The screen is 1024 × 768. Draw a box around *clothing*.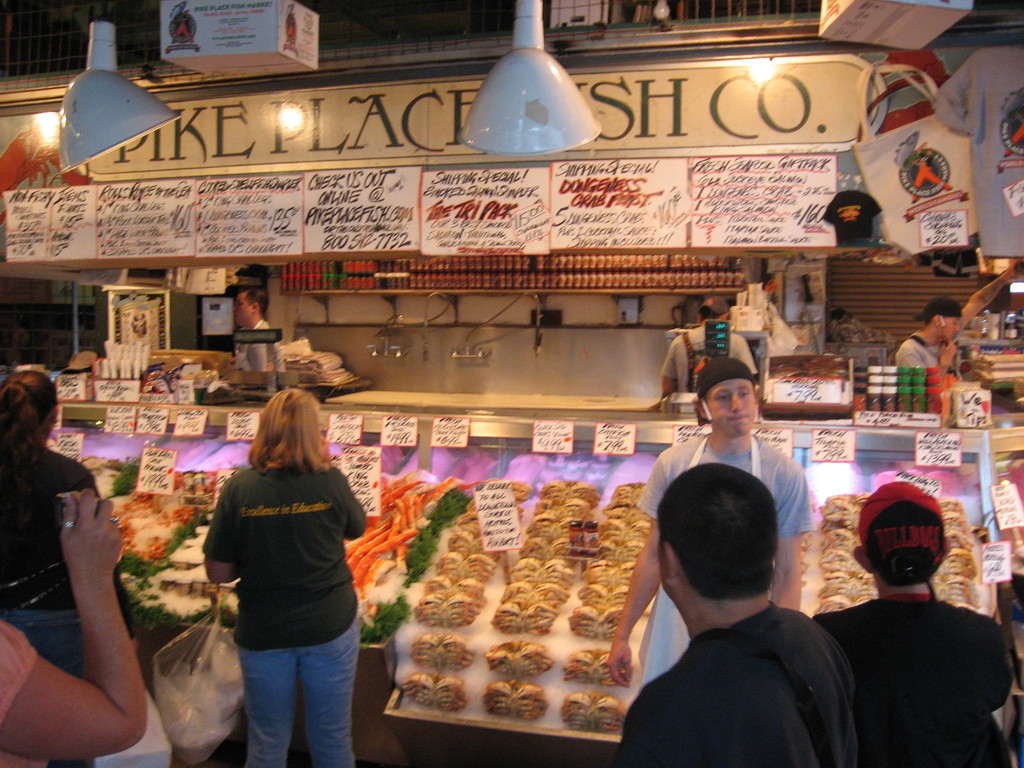
[x1=663, y1=320, x2=764, y2=404].
